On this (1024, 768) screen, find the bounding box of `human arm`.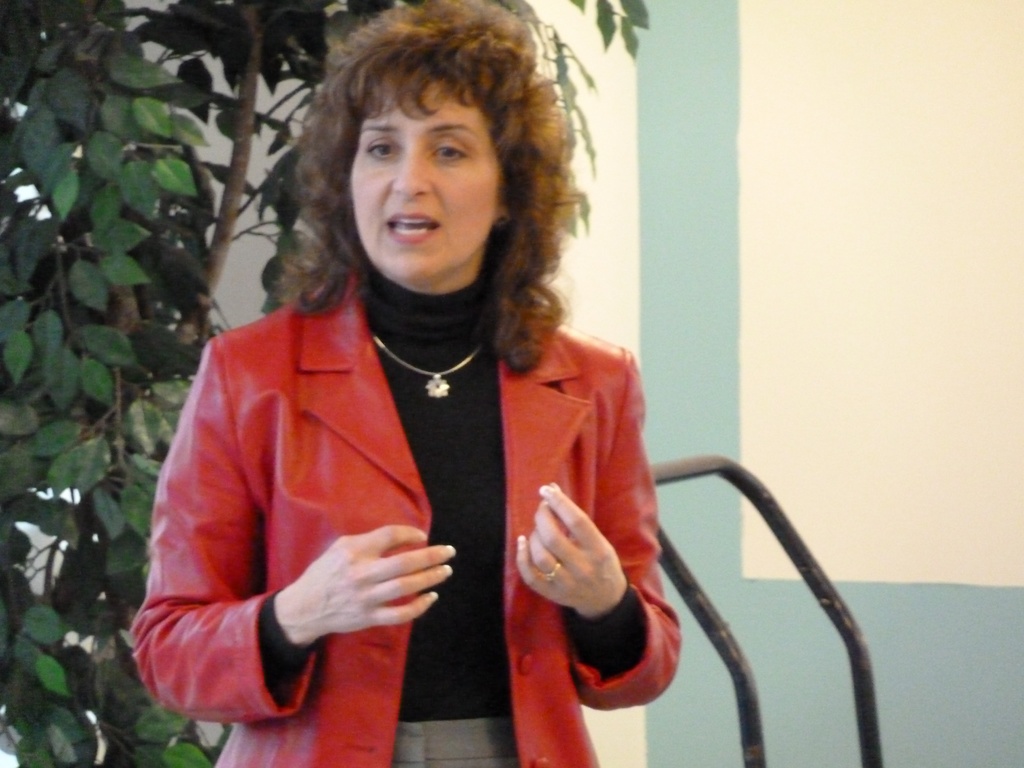
Bounding box: BBox(491, 464, 676, 715).
